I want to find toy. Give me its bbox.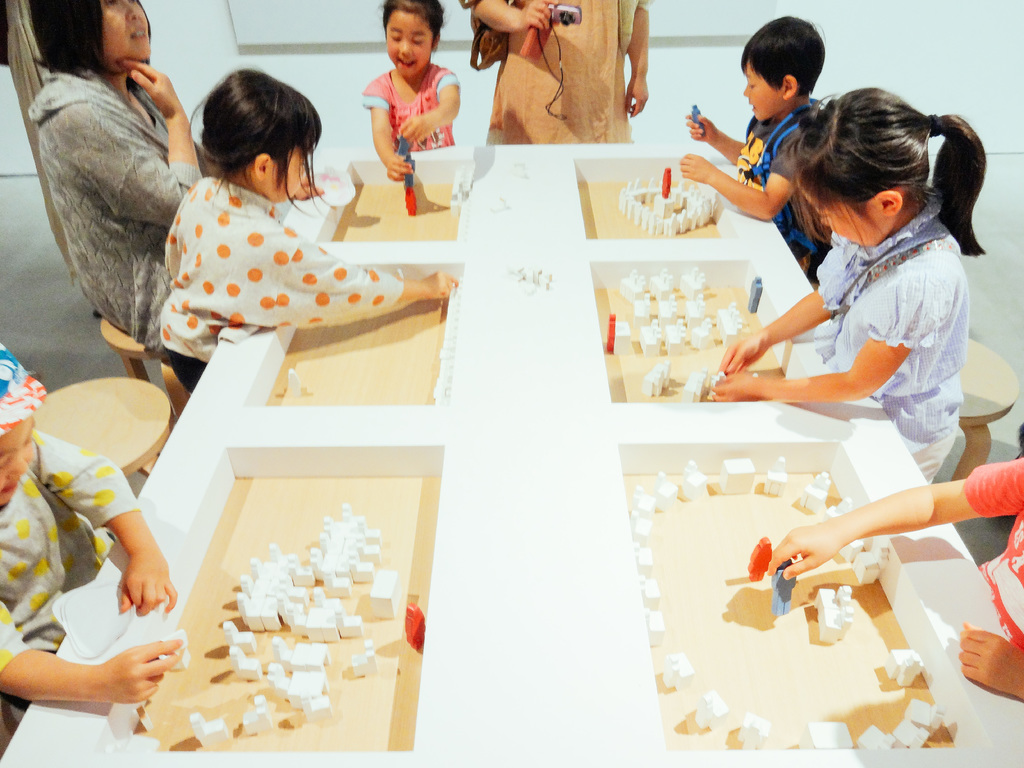
[left=351, top=637, right=380, bottom=675].
